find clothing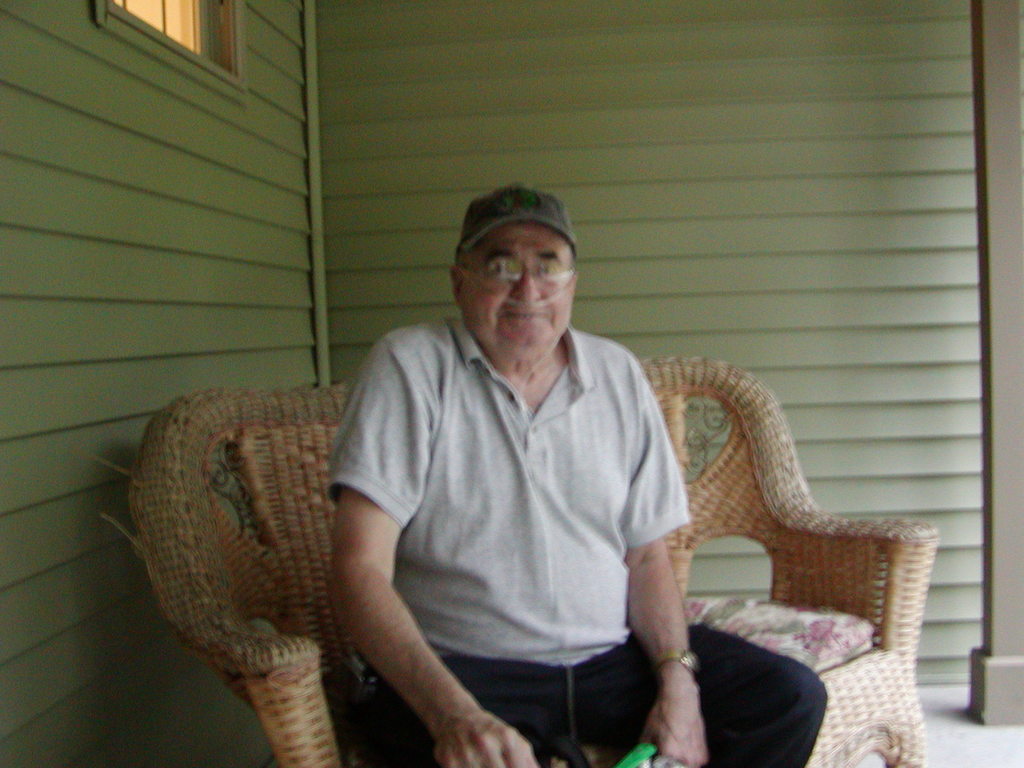
314:310:842:767
